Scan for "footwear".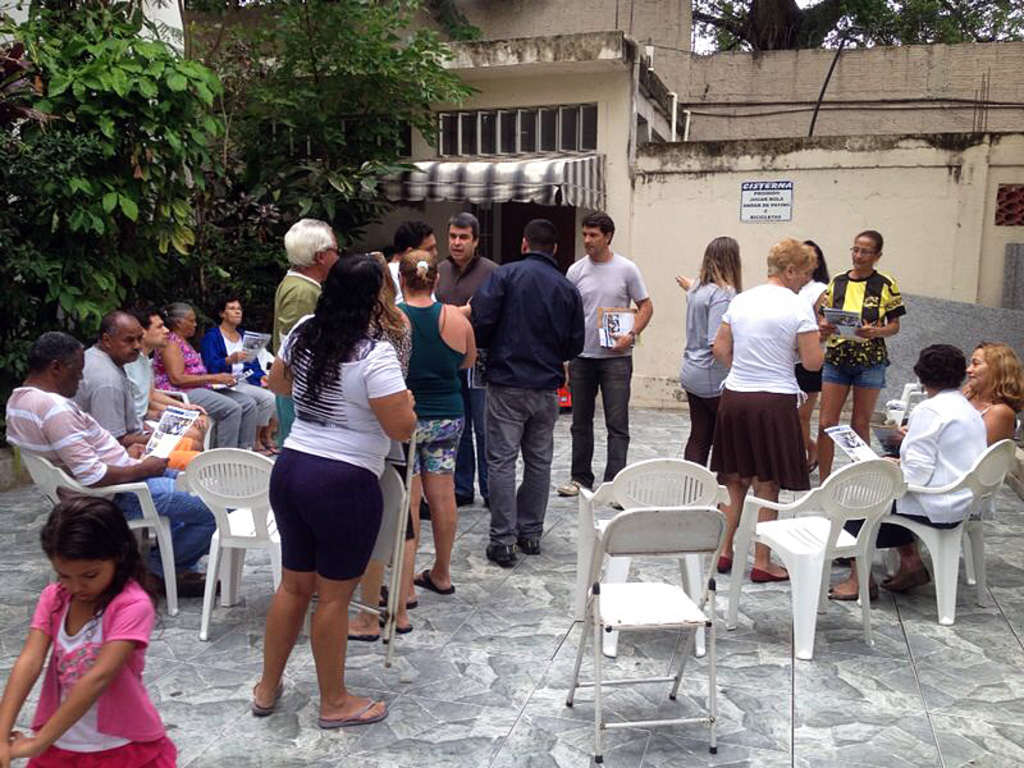
Scan result: bbox(349, 631, 381, 639).
